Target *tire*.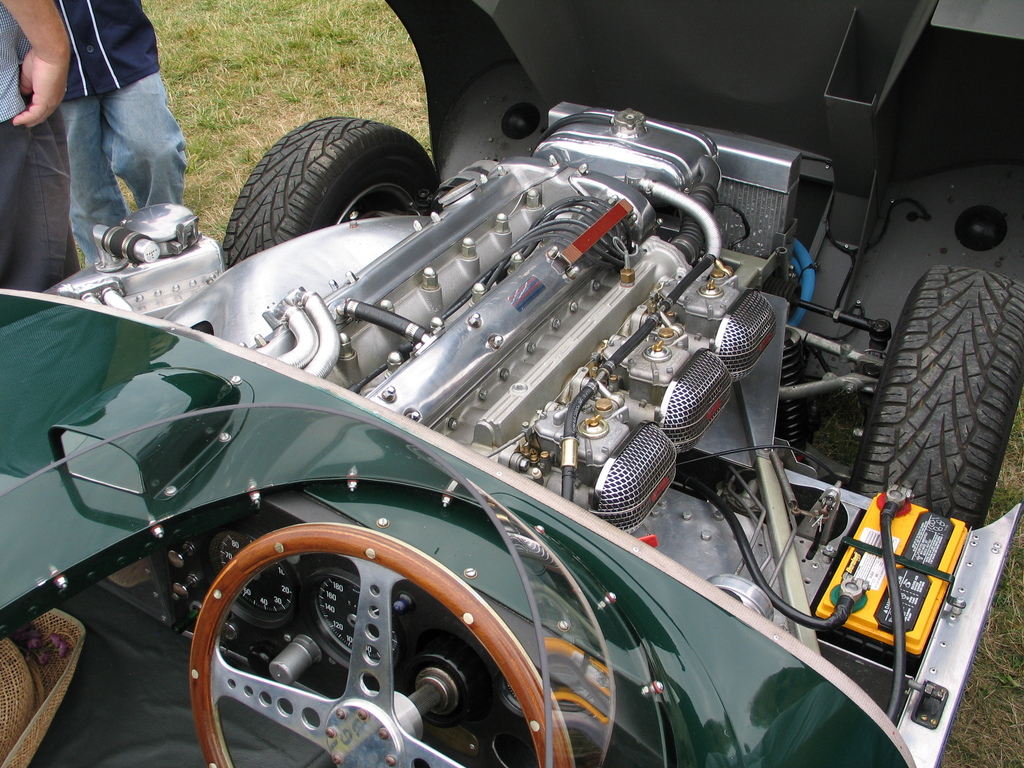
Target region: <region>222, 108, 420, 253</region>.
